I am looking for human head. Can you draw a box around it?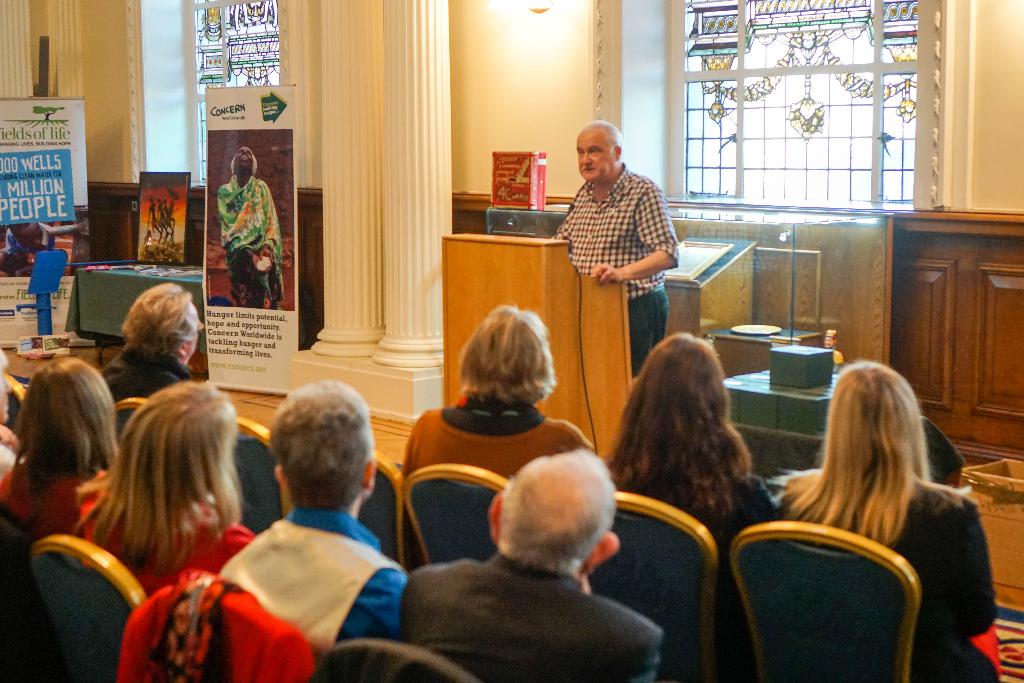
Sure, the bounding box is <box>0,342,17,428</box>.
